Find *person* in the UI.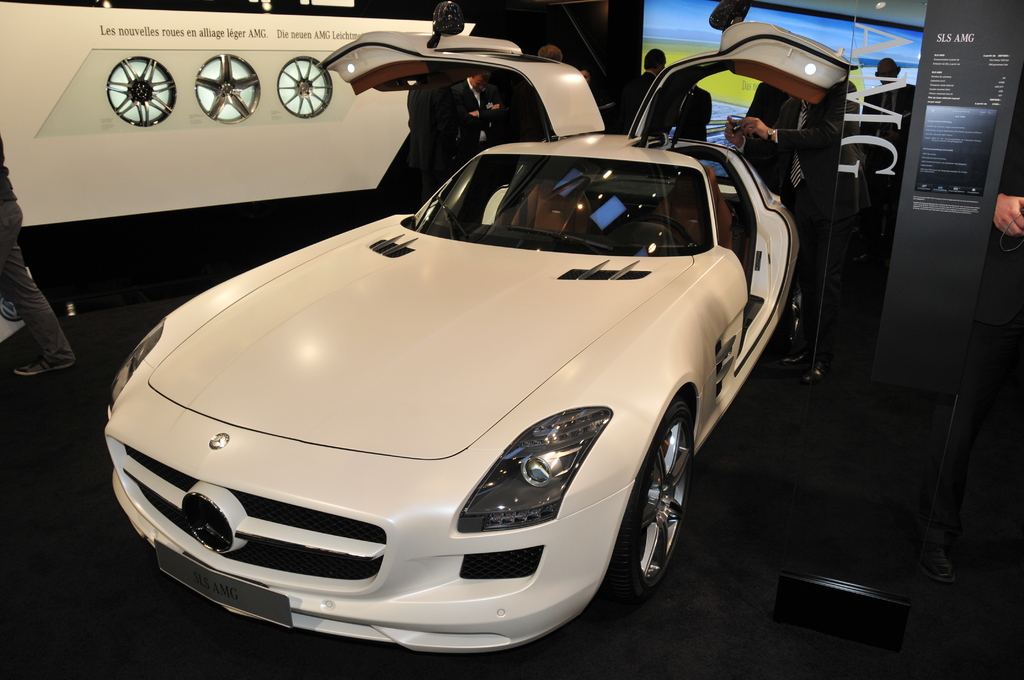
UI element at <bbox>615, 45, 666, 129</bbox>.
